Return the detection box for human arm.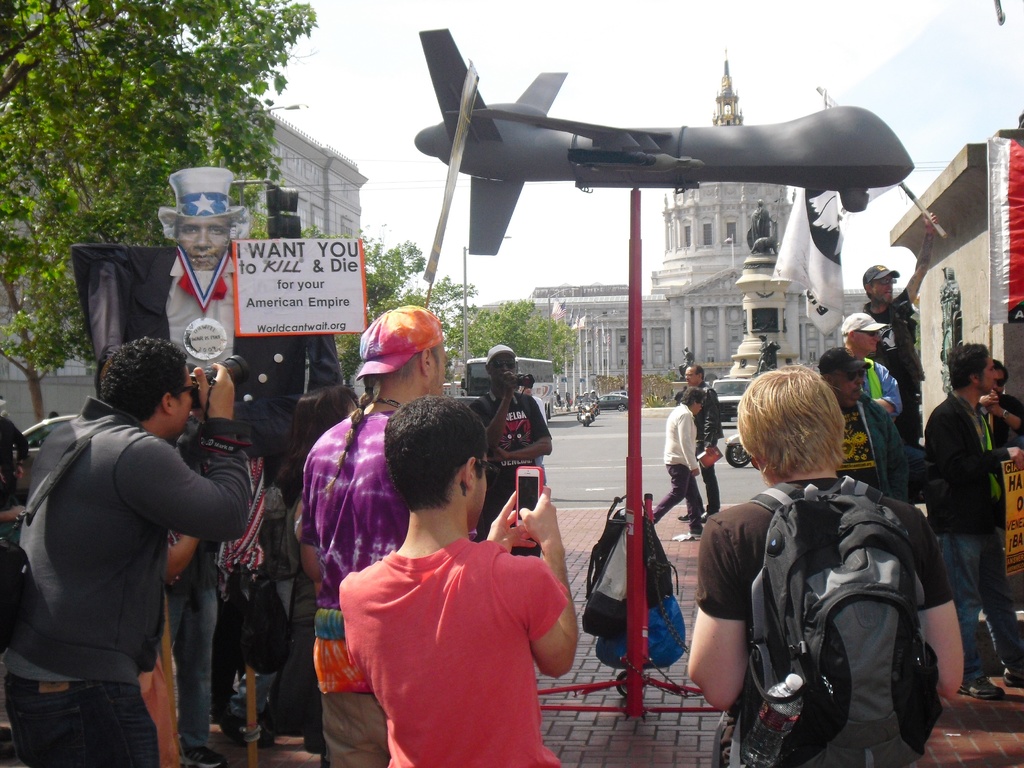
<box>903,518,975,708</box>.
